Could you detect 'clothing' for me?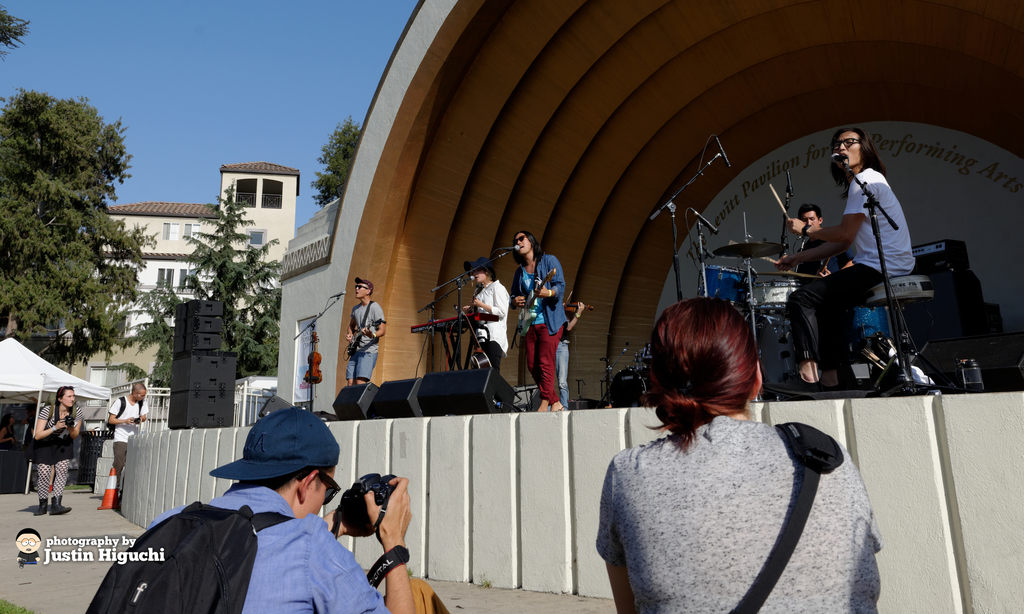
Detection result: detection(476, 277, 510, 357).
